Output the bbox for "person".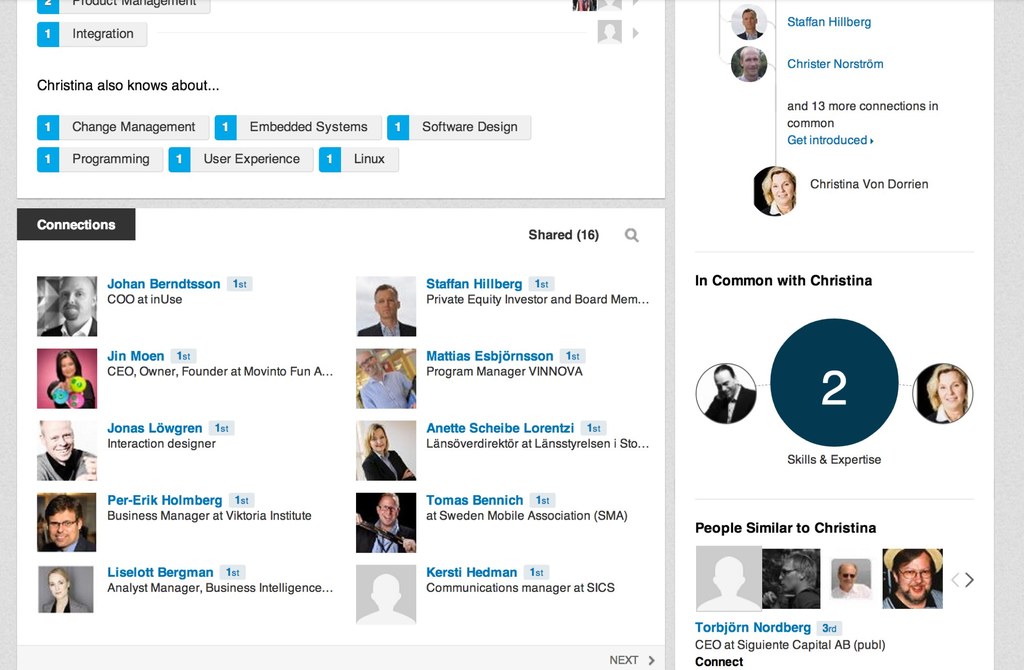
box(360, 283, 415, 342).
